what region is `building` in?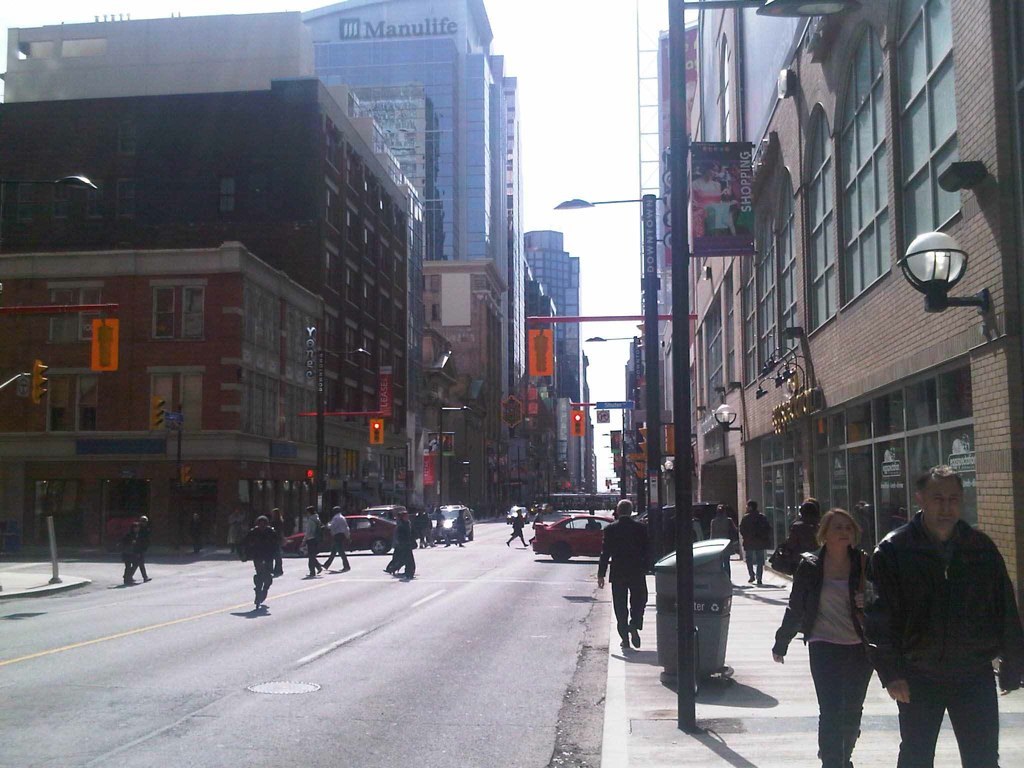
<region>521, 221, 587, 509</region>.
